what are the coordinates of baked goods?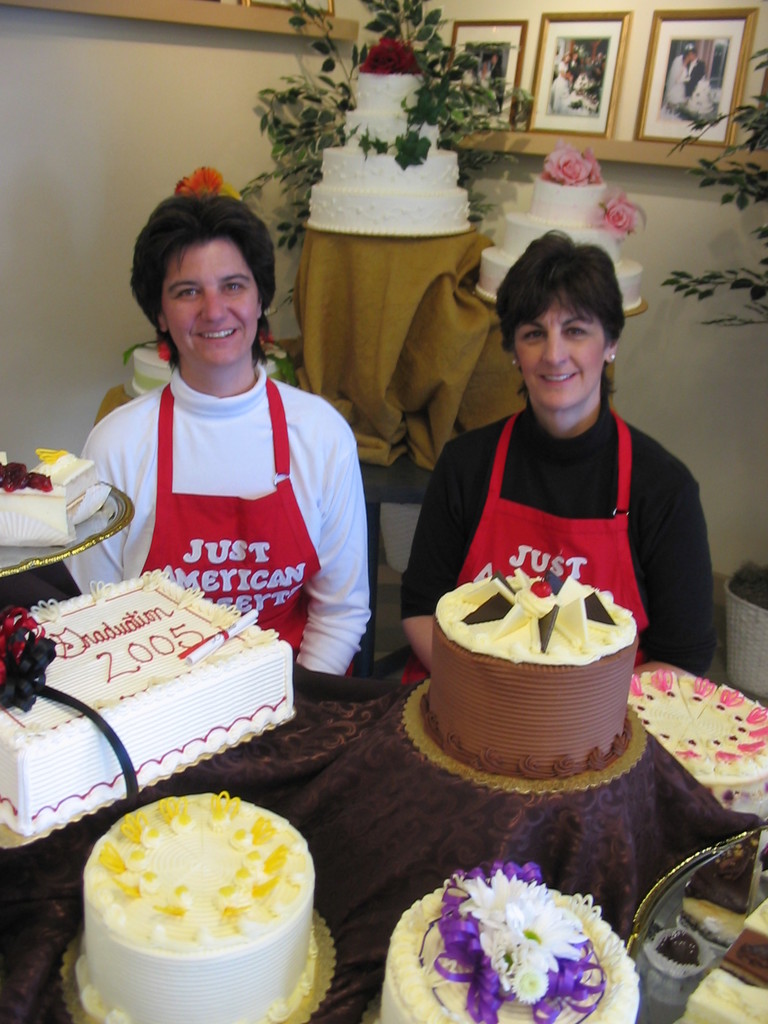
<box>673,830,757,939</box>.
